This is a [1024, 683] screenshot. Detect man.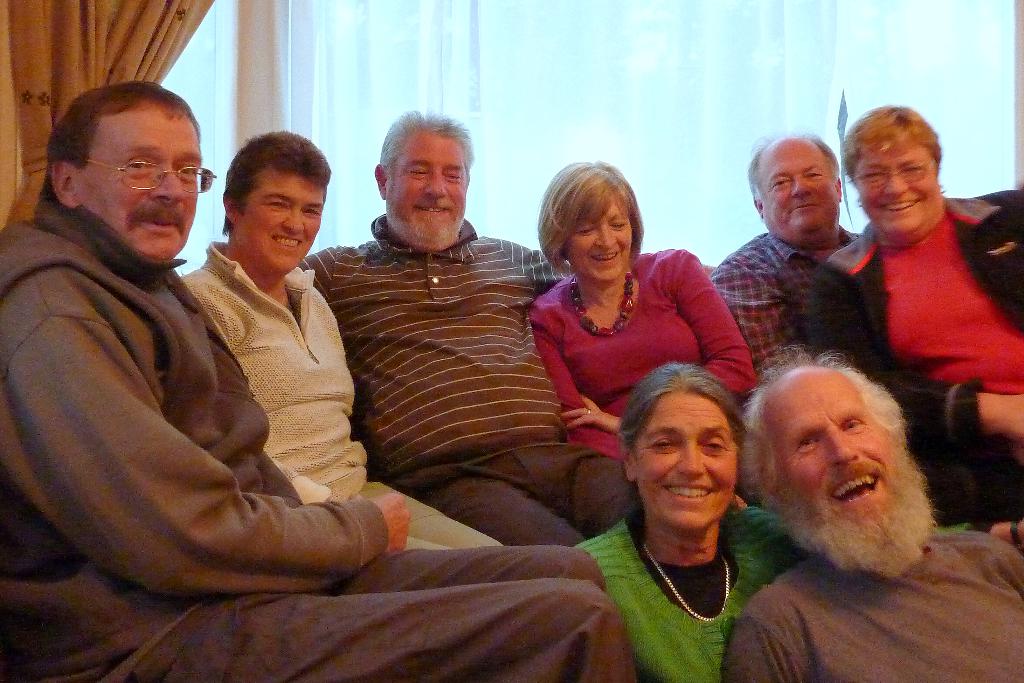
{"x1": 296, "y1": 107, "x2": 657, "y2": 559}.
